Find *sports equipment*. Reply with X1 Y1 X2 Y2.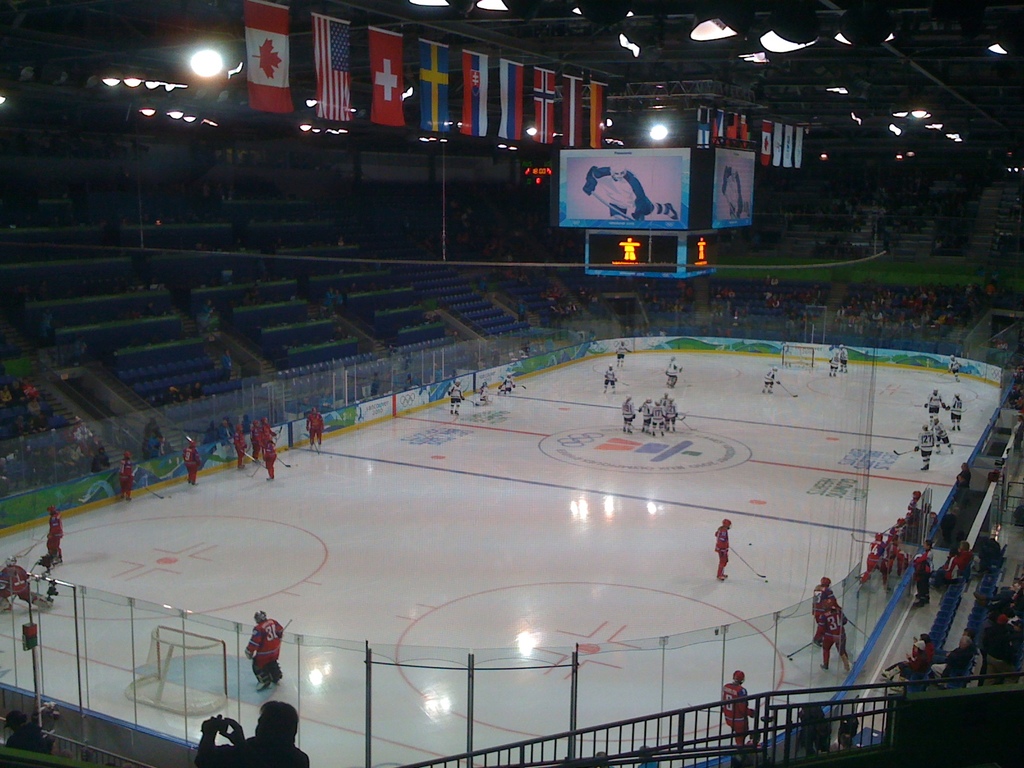
278 456 292 467.
